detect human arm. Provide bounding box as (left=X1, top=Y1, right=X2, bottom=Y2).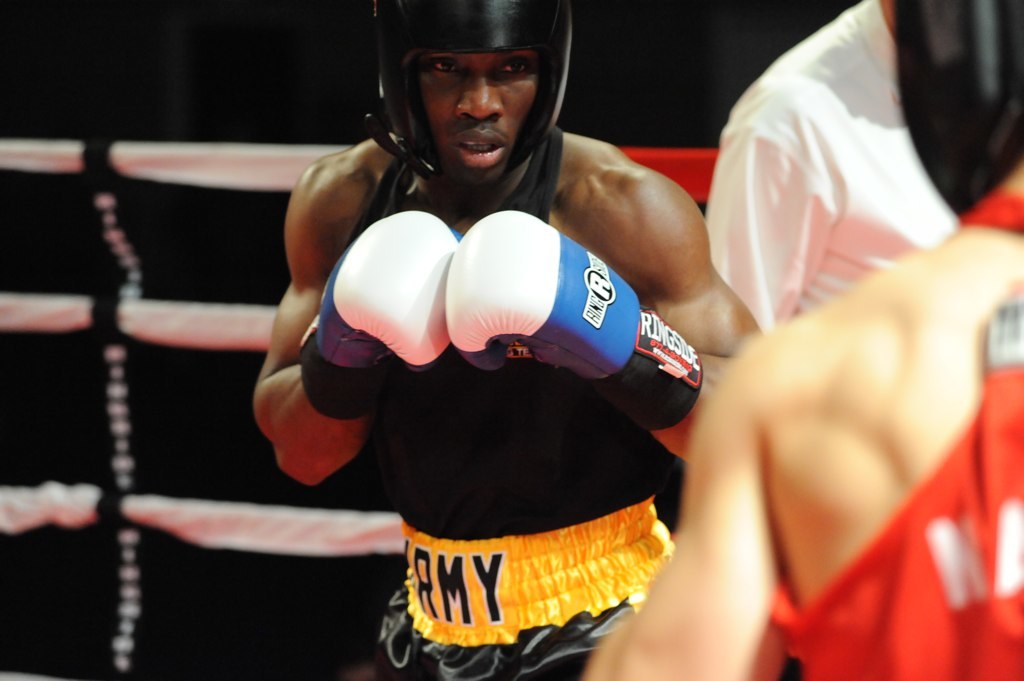
(left=578, top=353, right=800, bottom=680).
